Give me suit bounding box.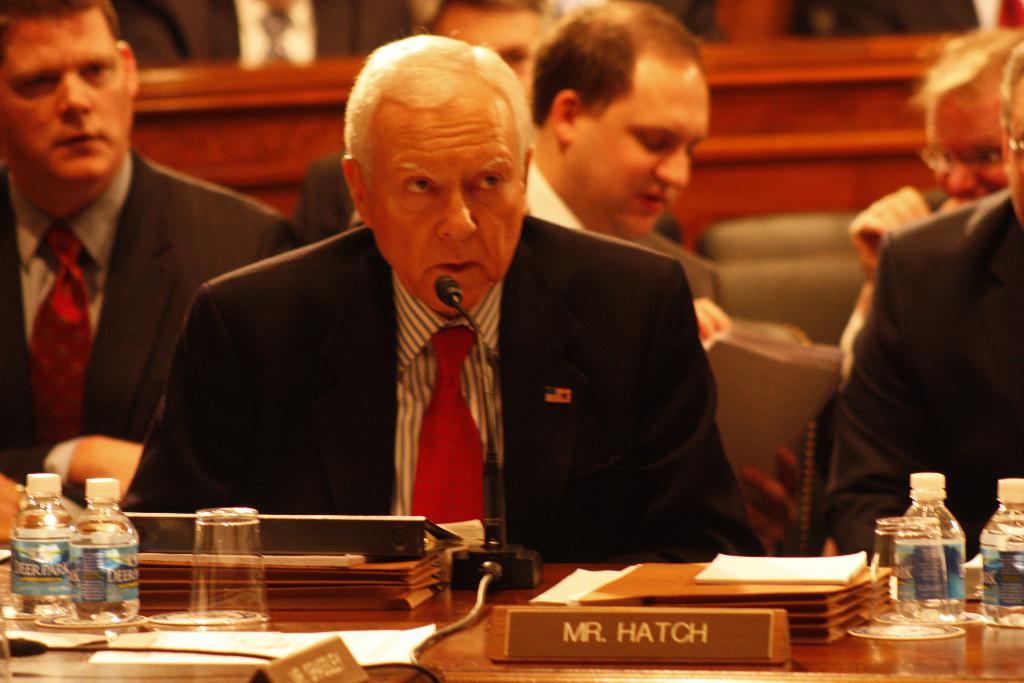
150:108:786:590.
